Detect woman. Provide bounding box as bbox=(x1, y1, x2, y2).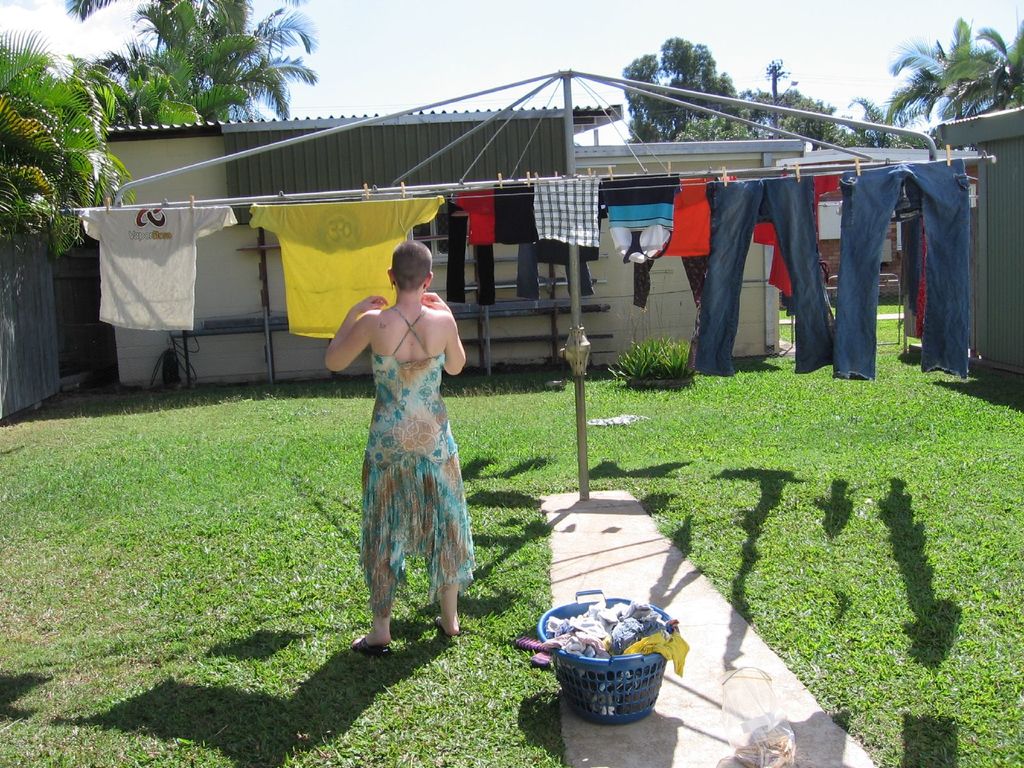
bbox=(333, 234, 476, 652).
